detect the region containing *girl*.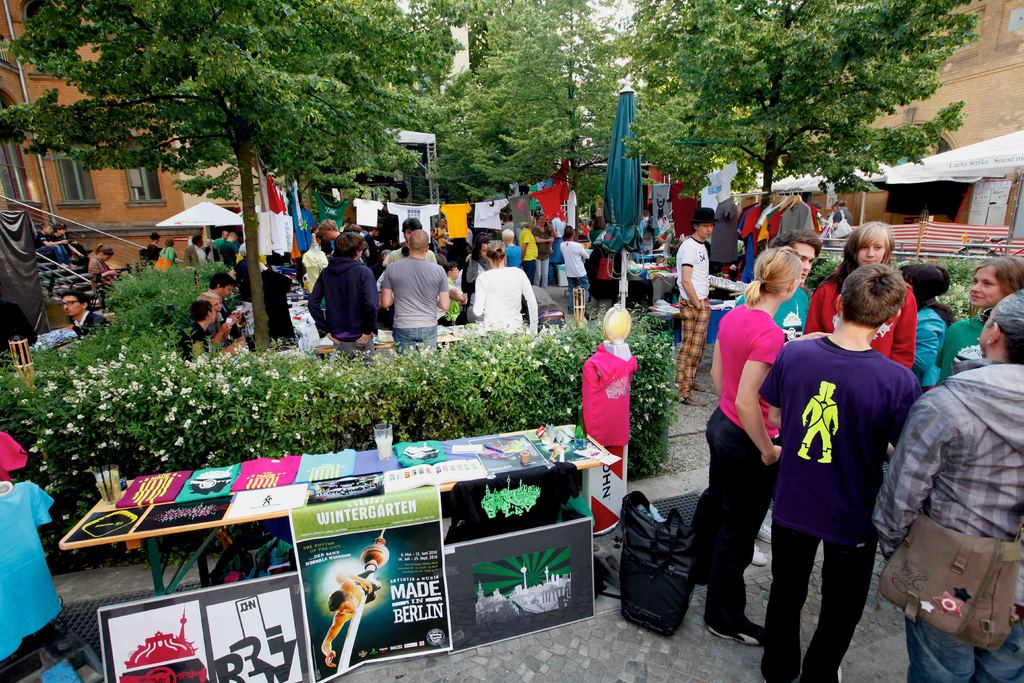
(689, 247, 803, 648).
